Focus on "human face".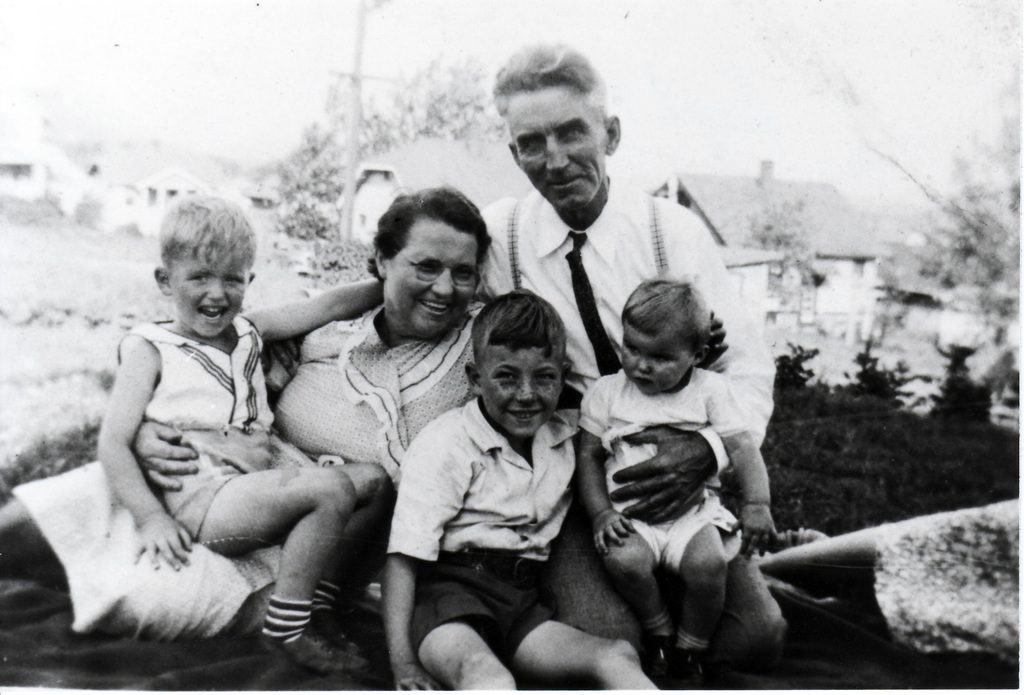
Focused at [169,239,250,339].
